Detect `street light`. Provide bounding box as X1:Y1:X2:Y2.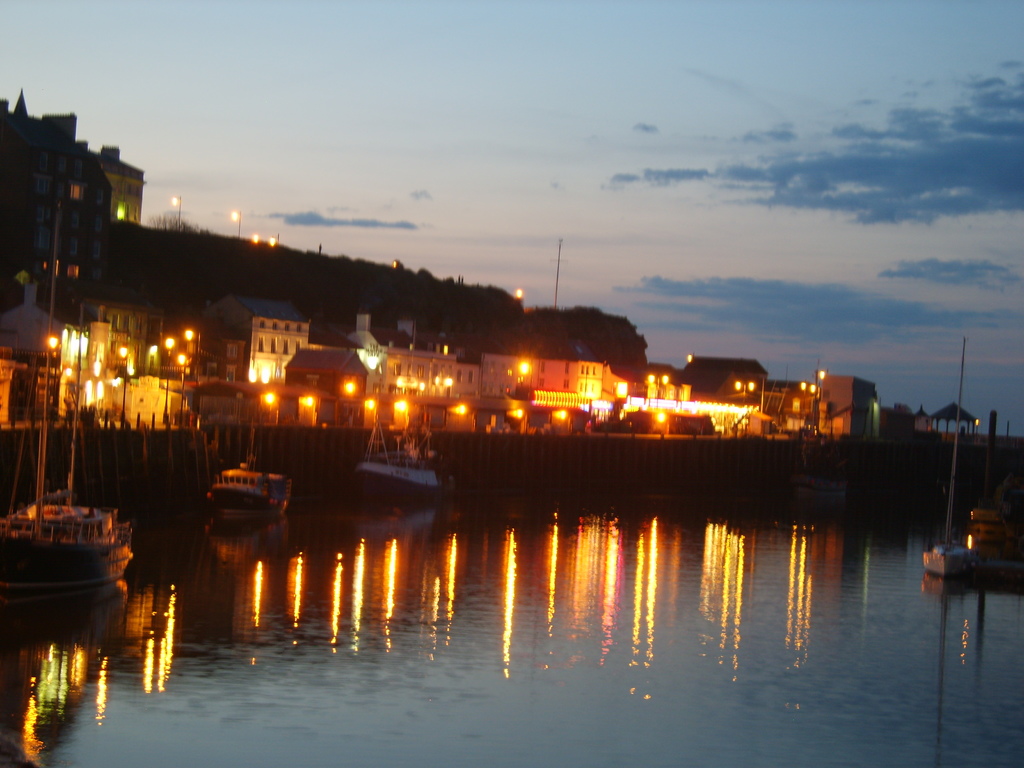
731:373:764:406.
